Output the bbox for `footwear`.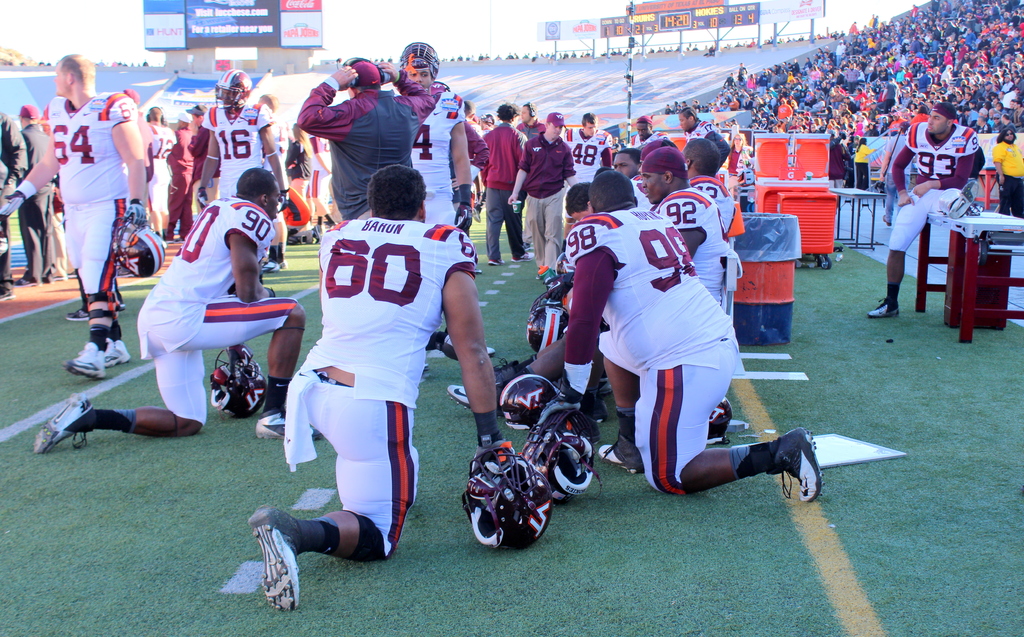
442 382 507 422.
